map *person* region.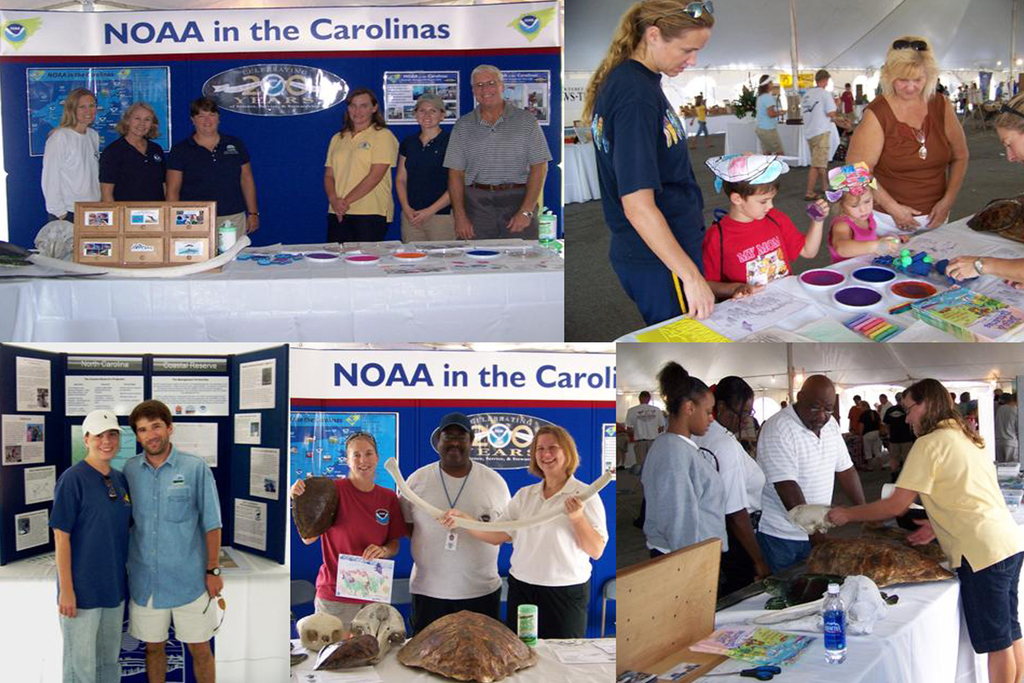
Mapped to Rect(993, 97, 1023, 195).
